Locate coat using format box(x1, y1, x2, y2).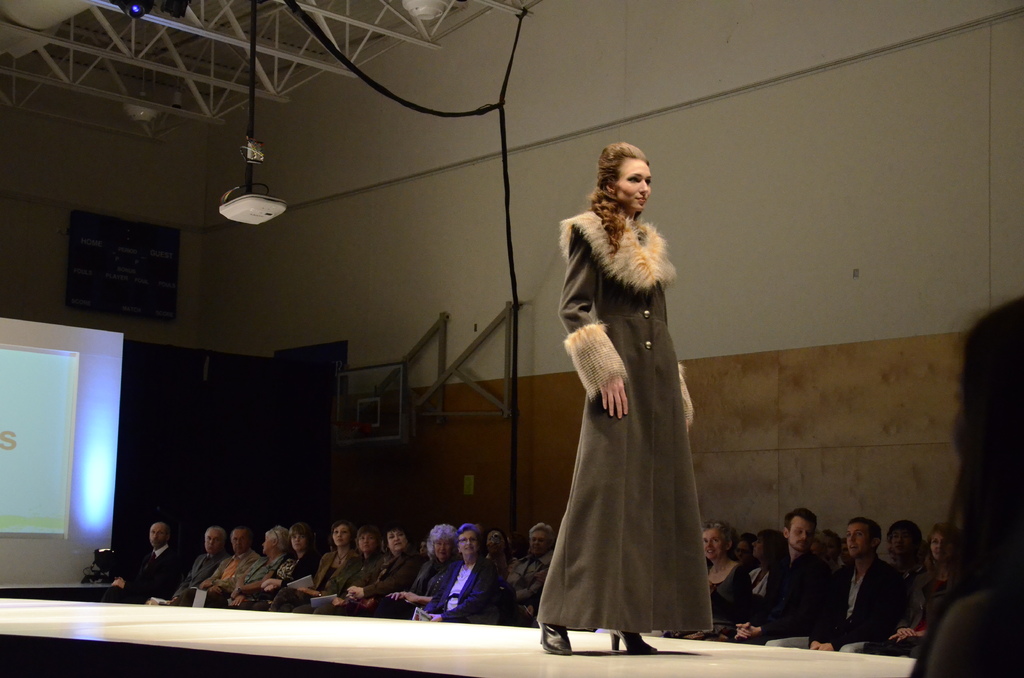
box(805, 560, 902, 659).
